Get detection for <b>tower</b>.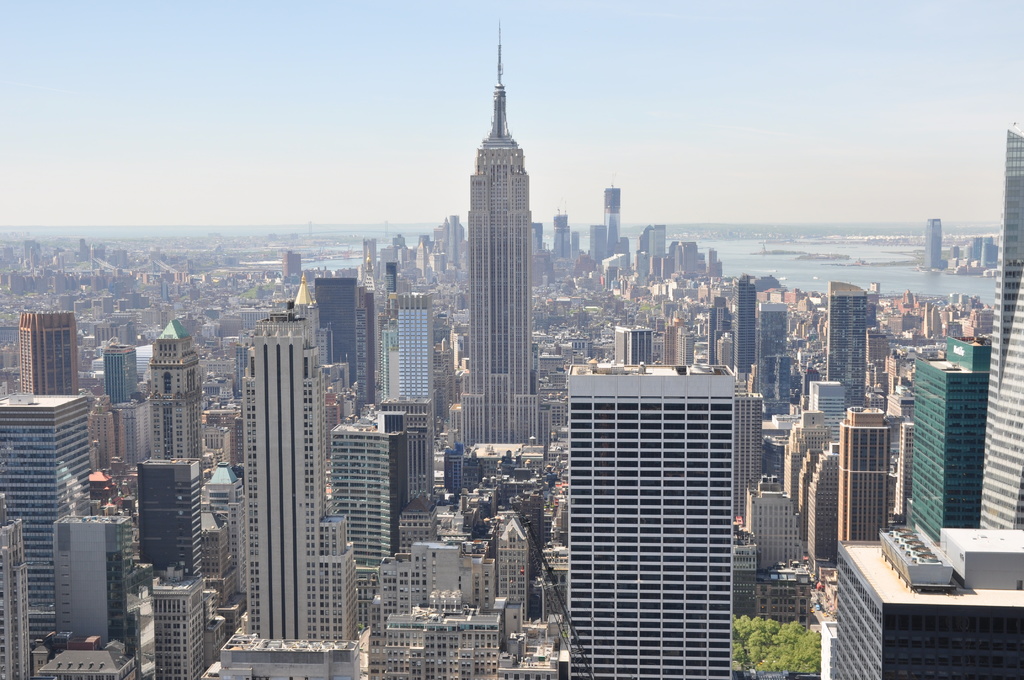
Detection: [left=50, top=514, right=135, bottom=663].
